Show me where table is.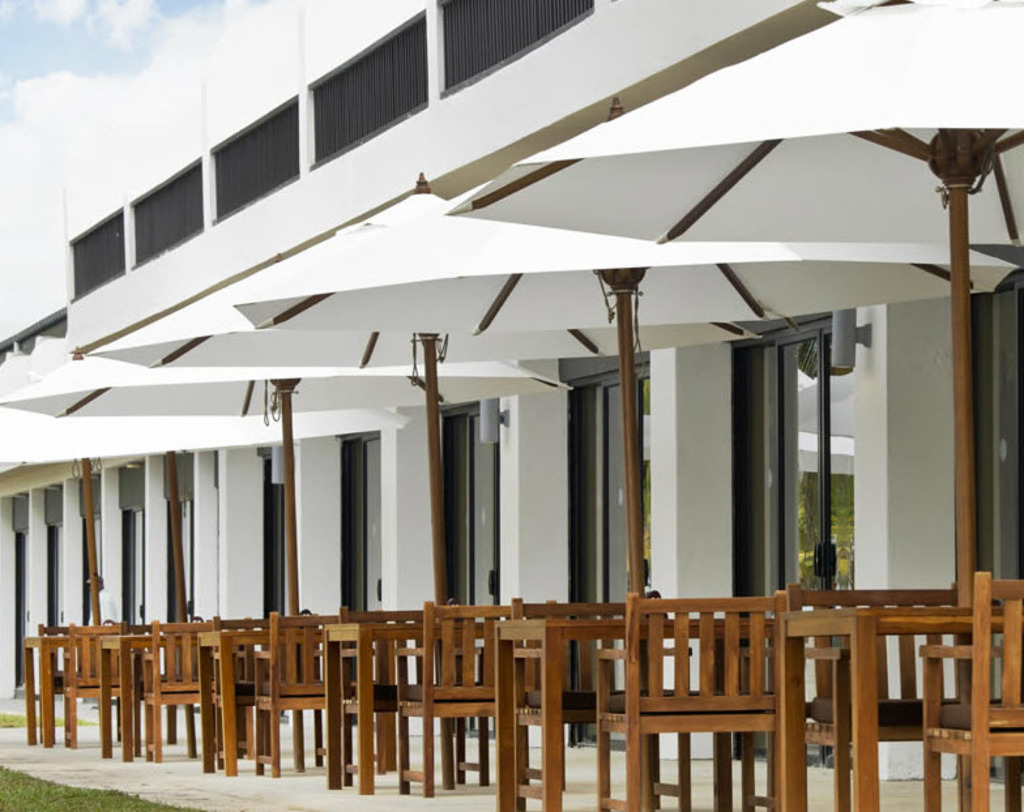
table is at [x1=323, y1=623, x2=502, y2=794].
